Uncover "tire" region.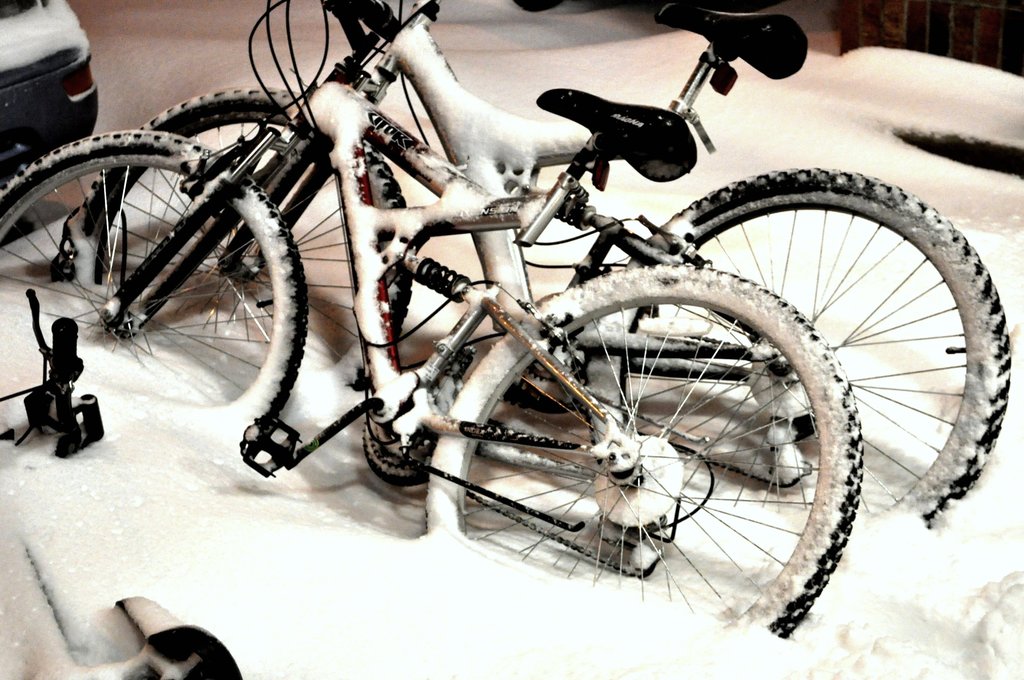
Uncovered: 581:162:1010:533.
